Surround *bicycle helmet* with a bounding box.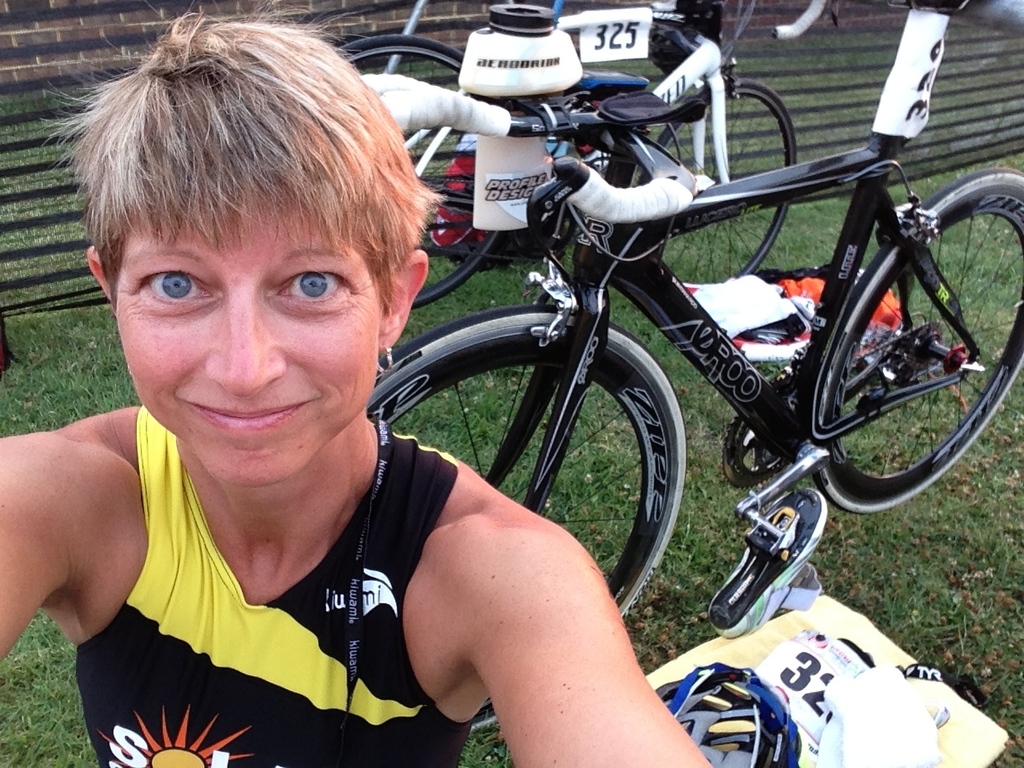
detection(661, 662, 802, 767).
